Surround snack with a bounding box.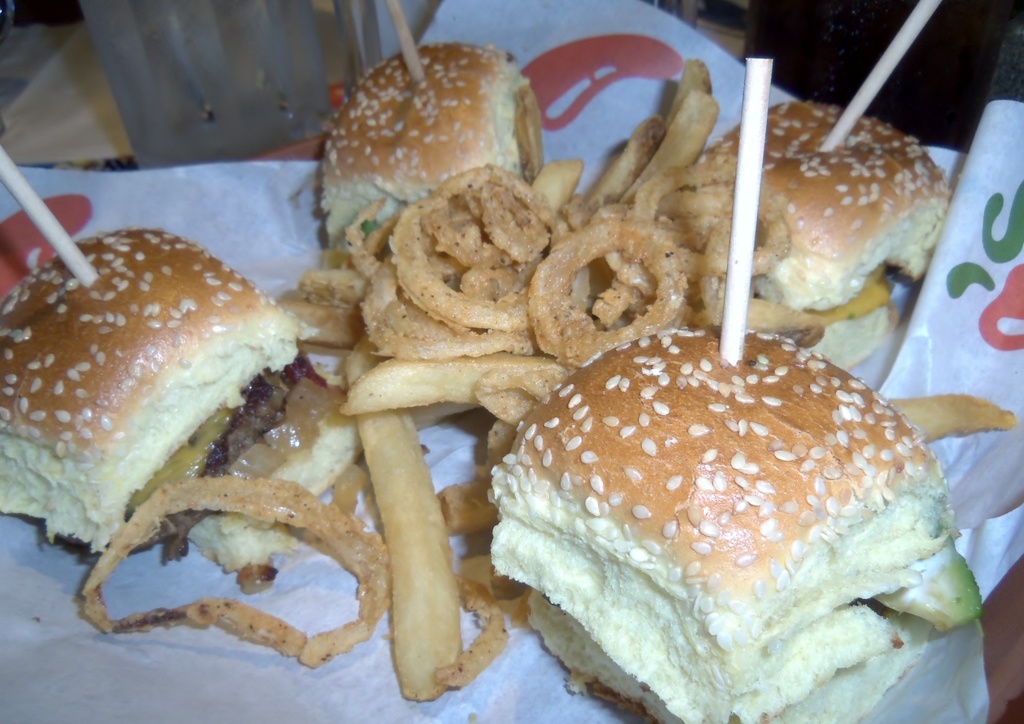
[698, 99, 950, 363].
